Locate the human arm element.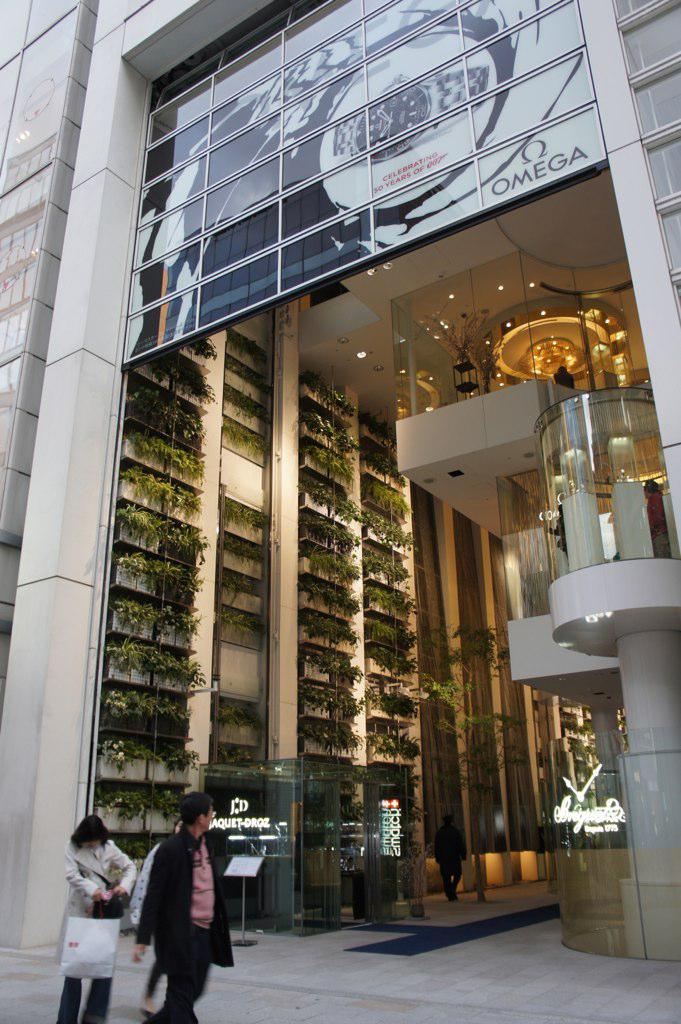
Element bbox: bbox=(114, 835, 134, 897).
